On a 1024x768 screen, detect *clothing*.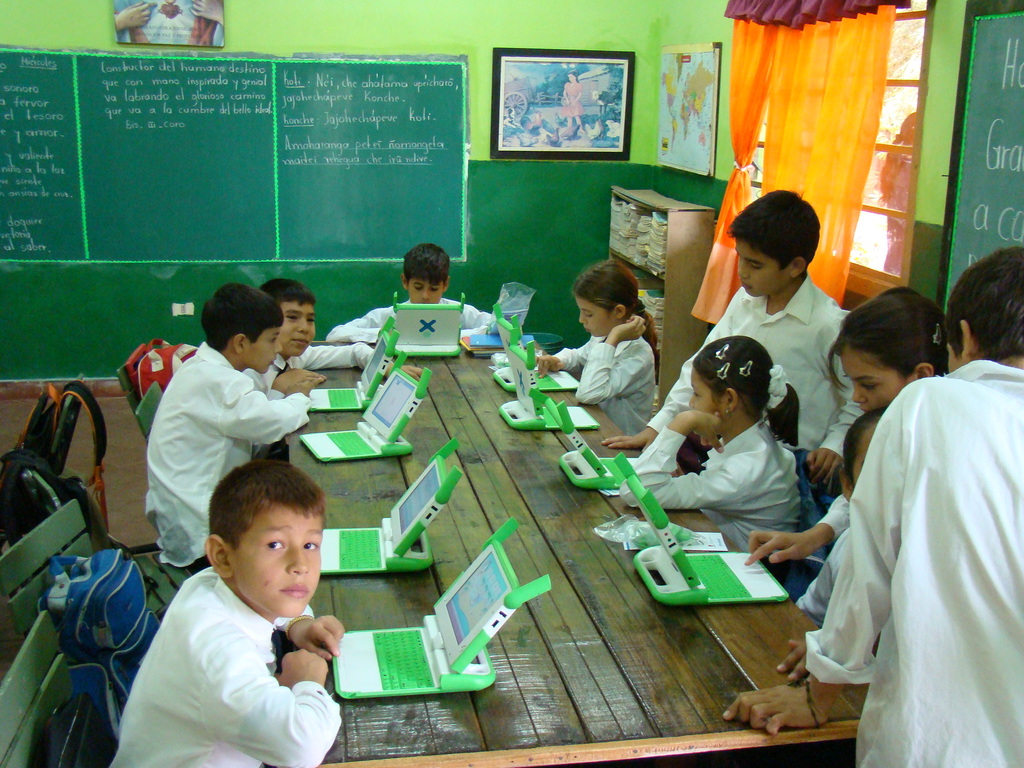
pyautogui.locateOnScreen(614, 409, 812, 547).
